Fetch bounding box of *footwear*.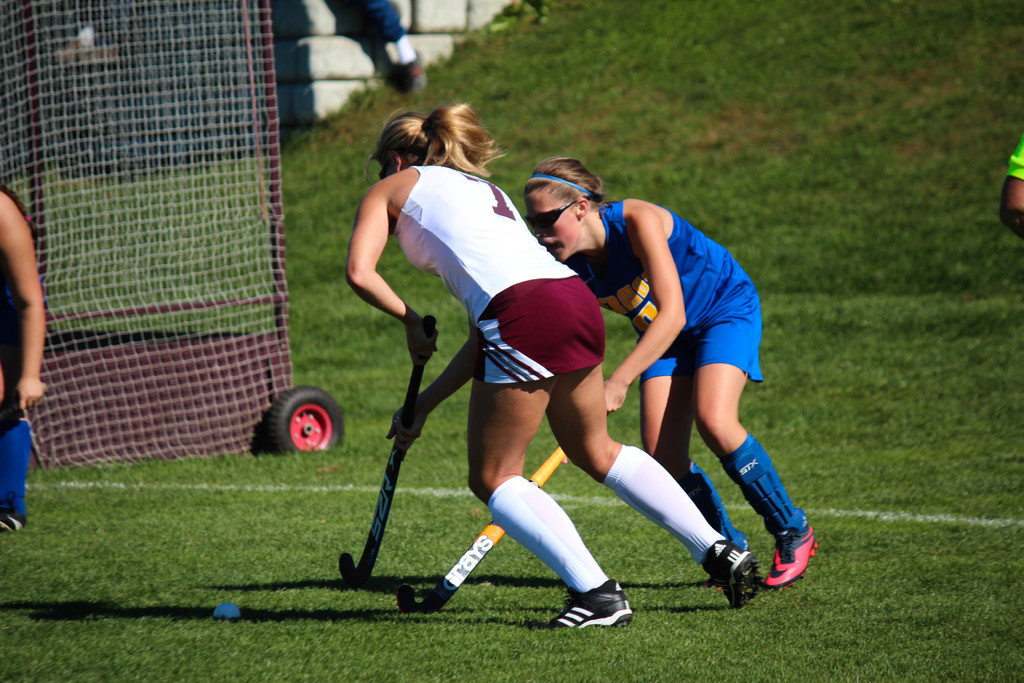
Bbox: BBox(698, 577, 725, 591).
